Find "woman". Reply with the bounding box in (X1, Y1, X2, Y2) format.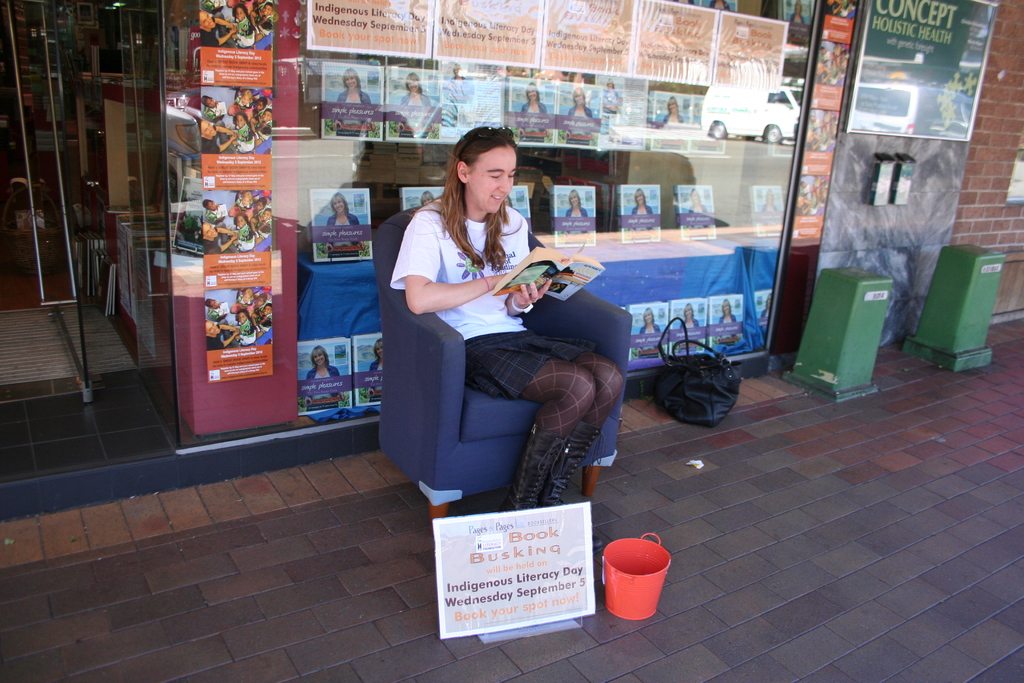
(366, 338, 384, 401).
